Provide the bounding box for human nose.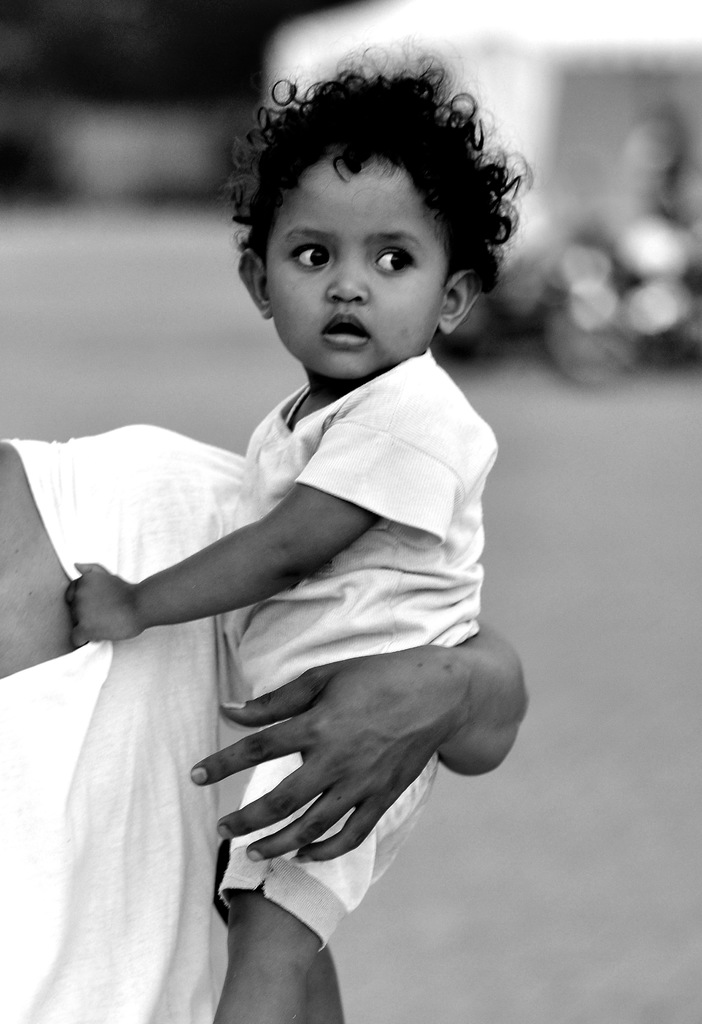
<region>317, 227, 383, 301</region>.
